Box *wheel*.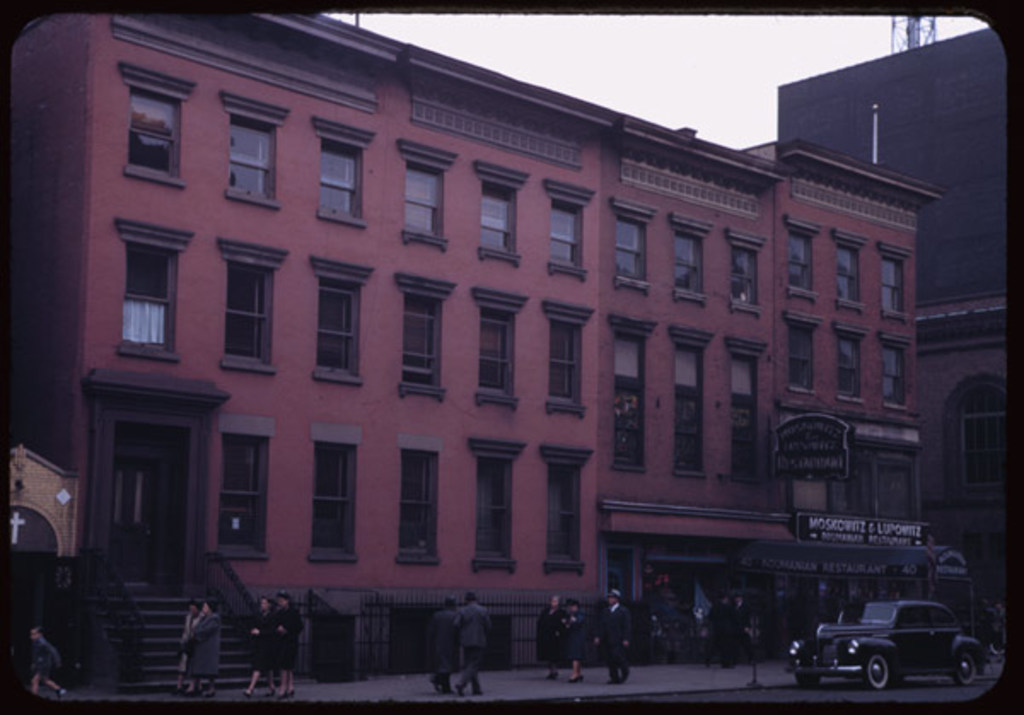
x1=795 y1=674 x2=821 y2=696.
